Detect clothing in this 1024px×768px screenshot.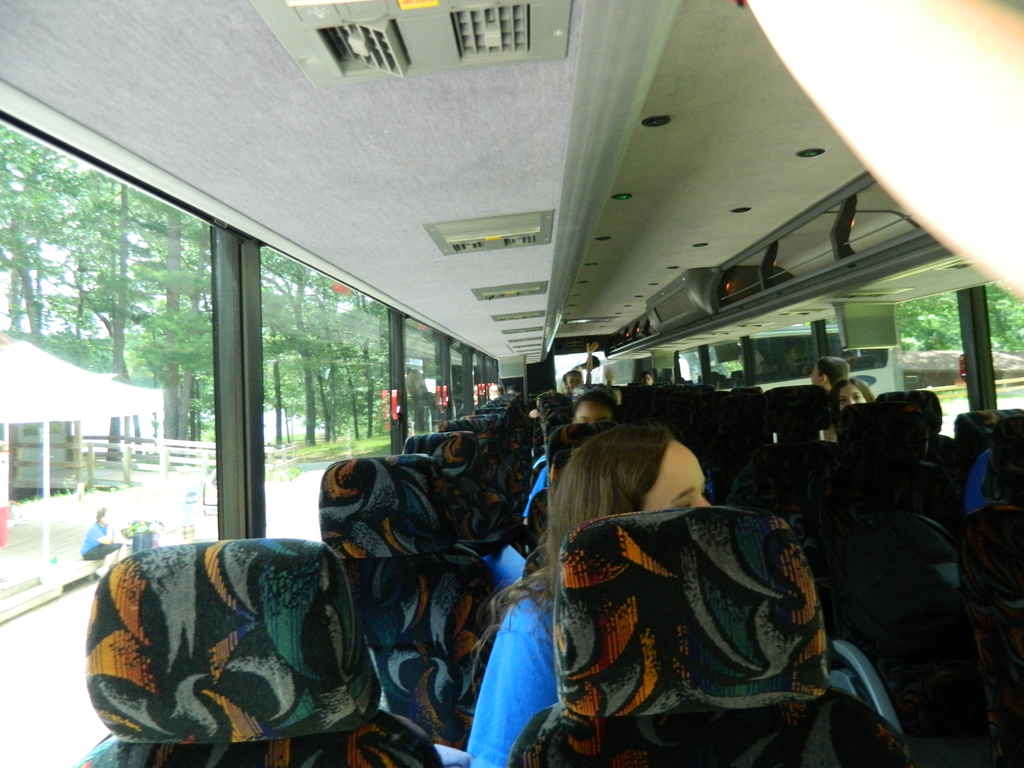
Detection: {"left": 80, "top": 513, "right": 124, "bottom": 558}.
